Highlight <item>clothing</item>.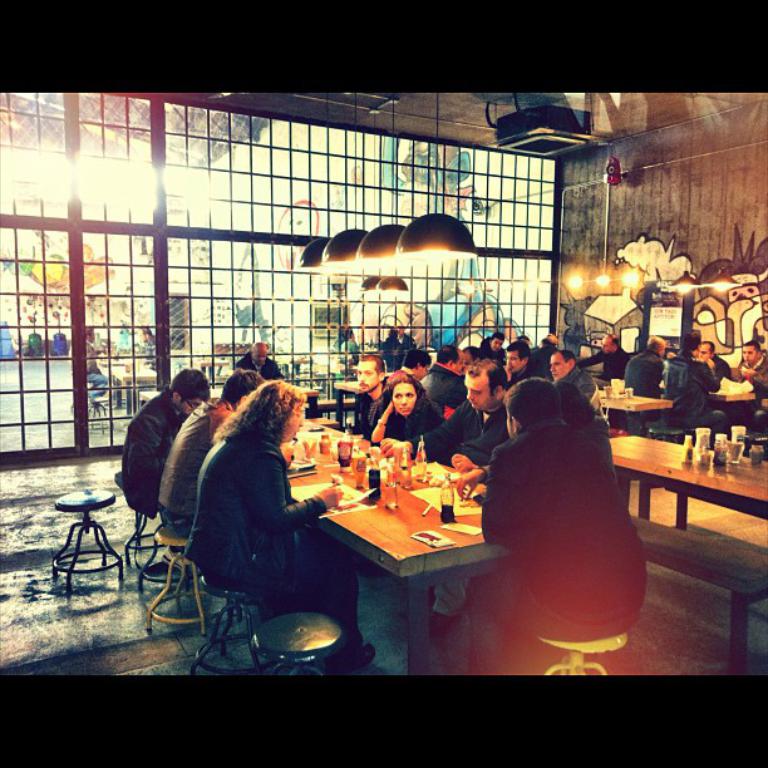
Highlighted region: bbox(178, 430, 363, 663).
